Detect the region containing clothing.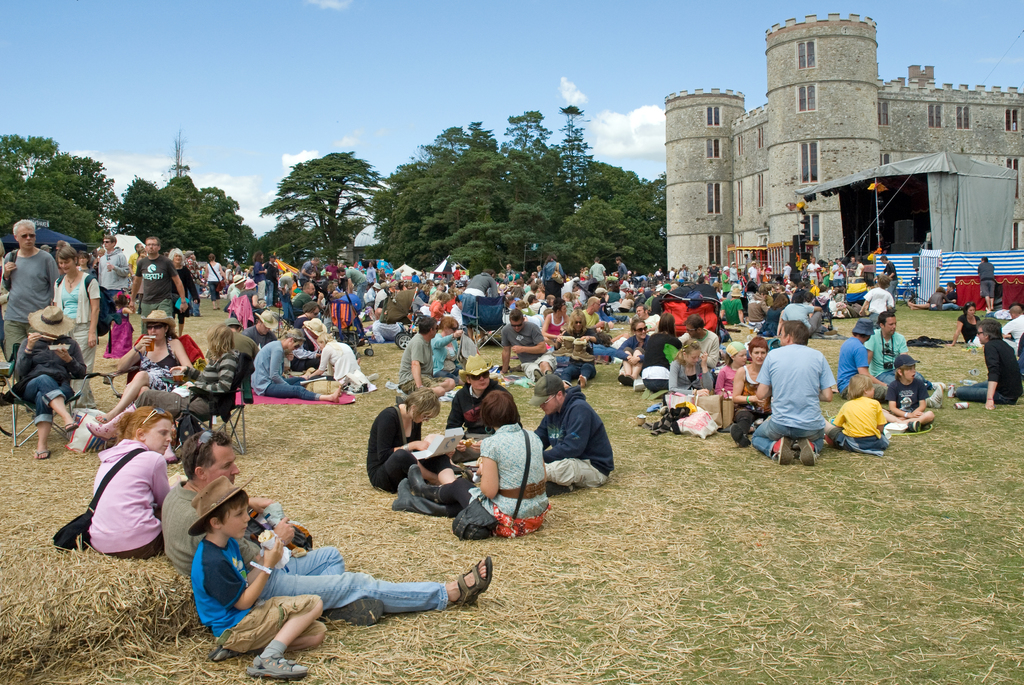
left=780, top=300, right=825, bottom=342.
